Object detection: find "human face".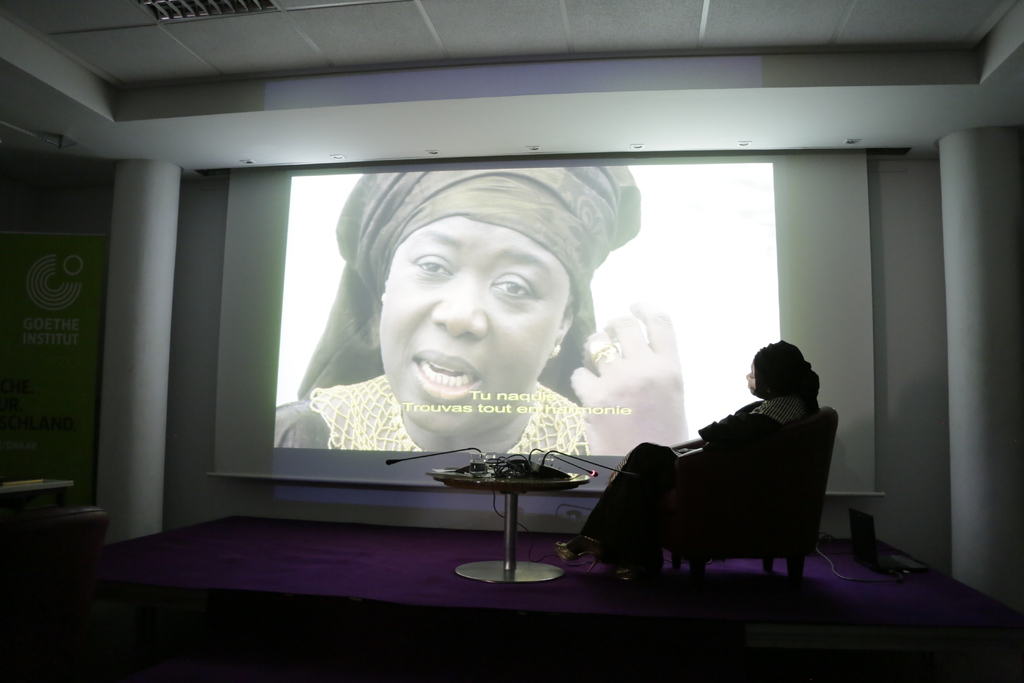
<box>377,214,570,436</box>.
